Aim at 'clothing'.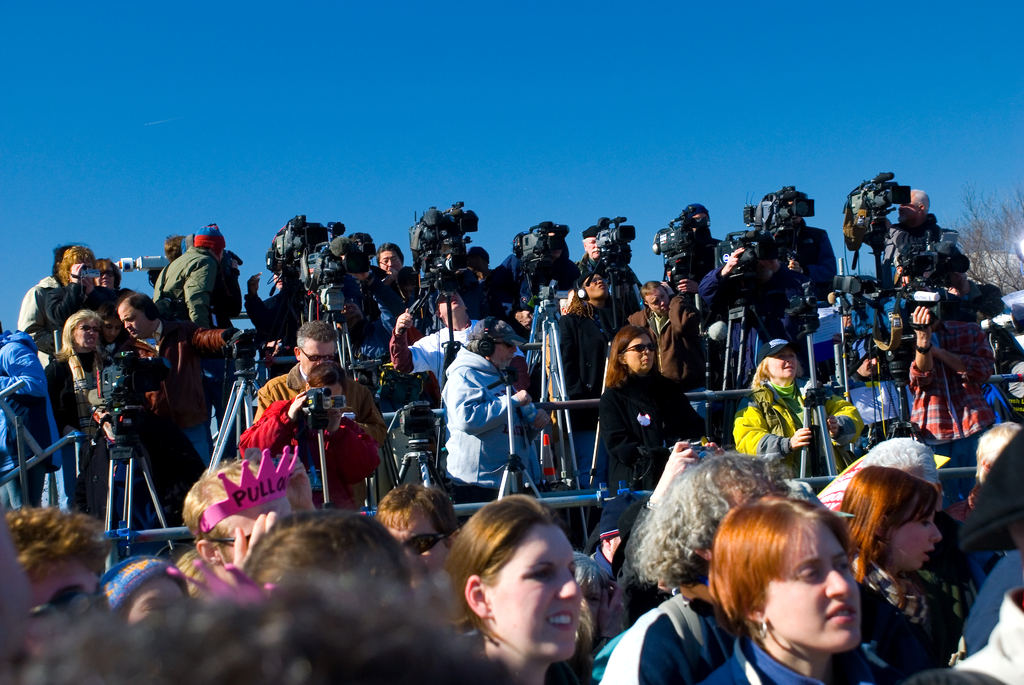
Aimed at bbox(868, 214, 972, 290).
